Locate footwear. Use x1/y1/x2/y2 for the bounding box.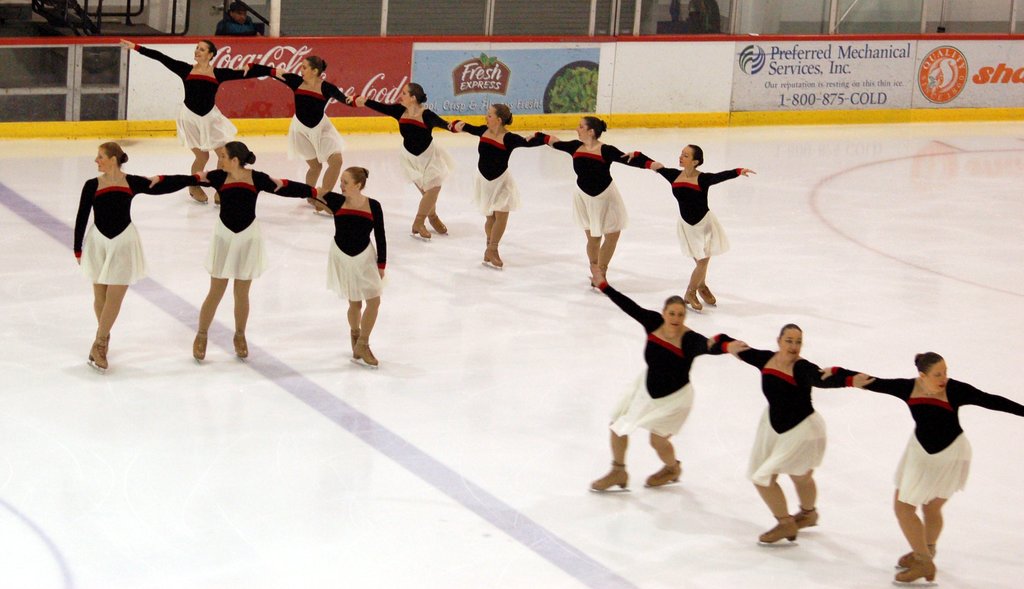
408/218/433/242.
